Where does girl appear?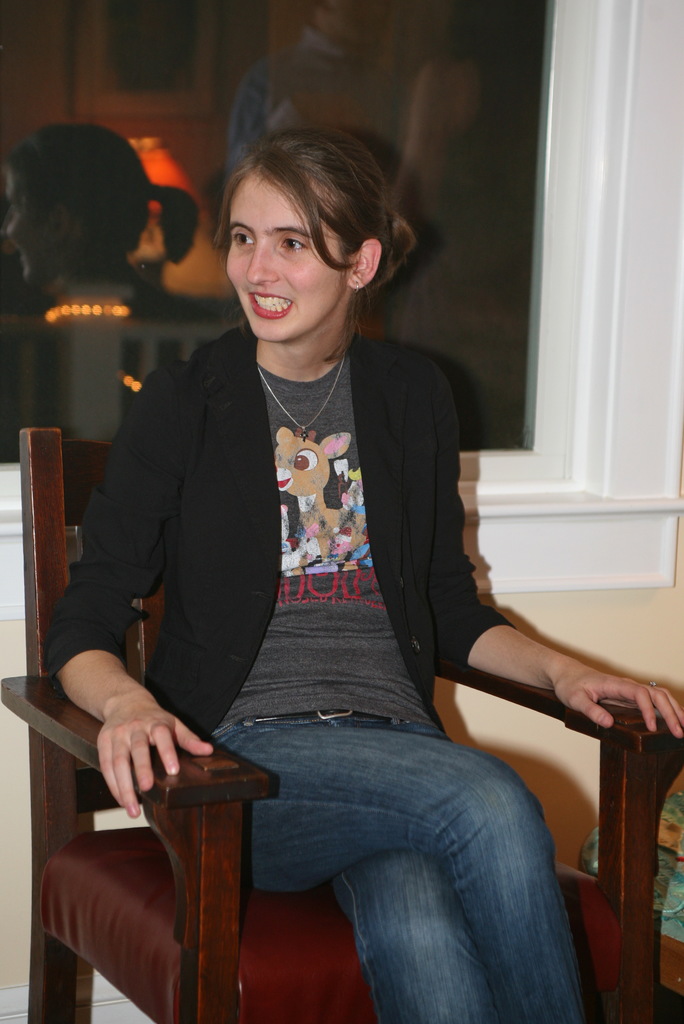
Appears at x1=31 y1=124 x2=680 y2=1023.
